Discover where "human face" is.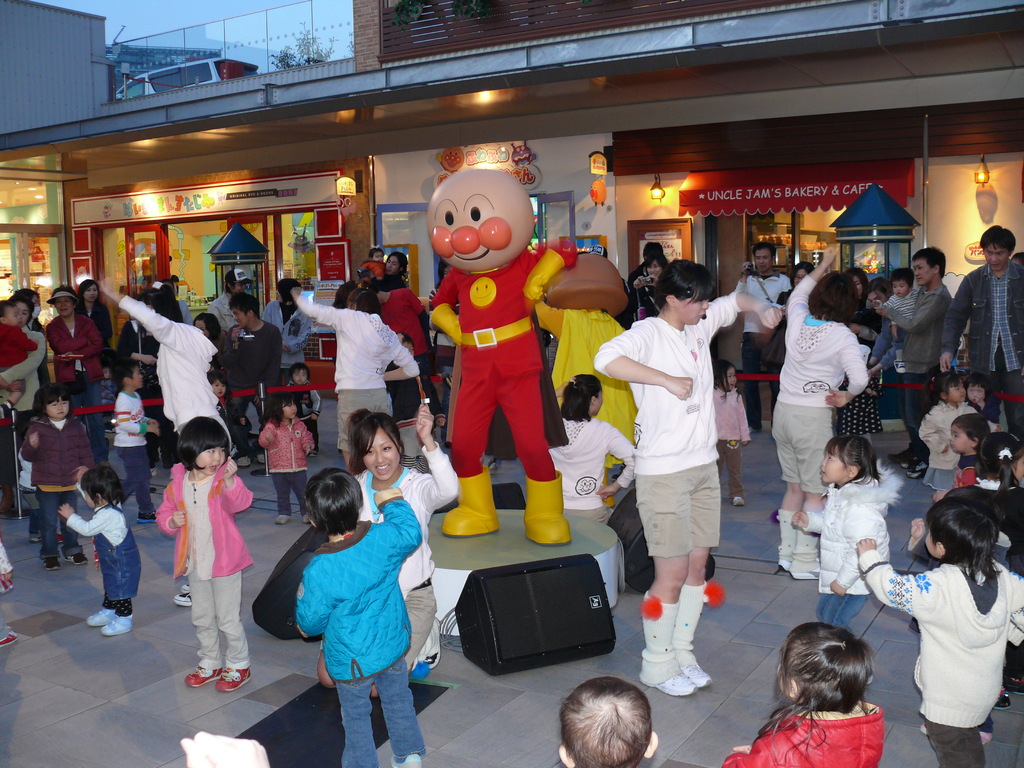
Discovered at [819,443,845,484].
